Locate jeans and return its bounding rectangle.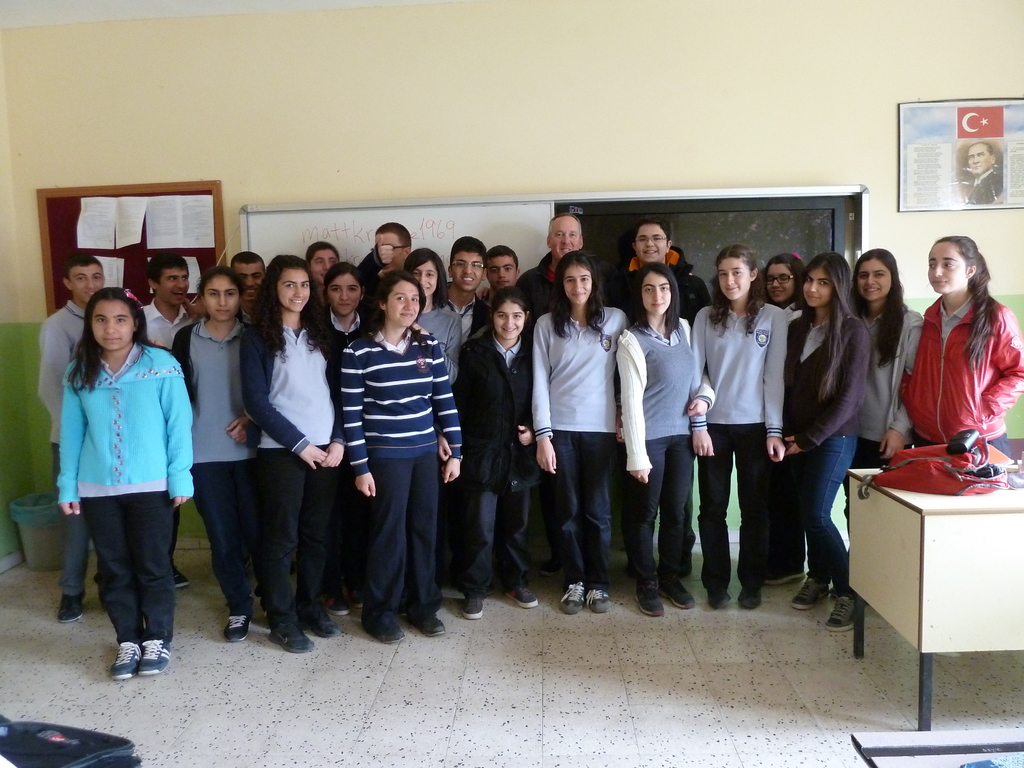
[854,444,901,494].
